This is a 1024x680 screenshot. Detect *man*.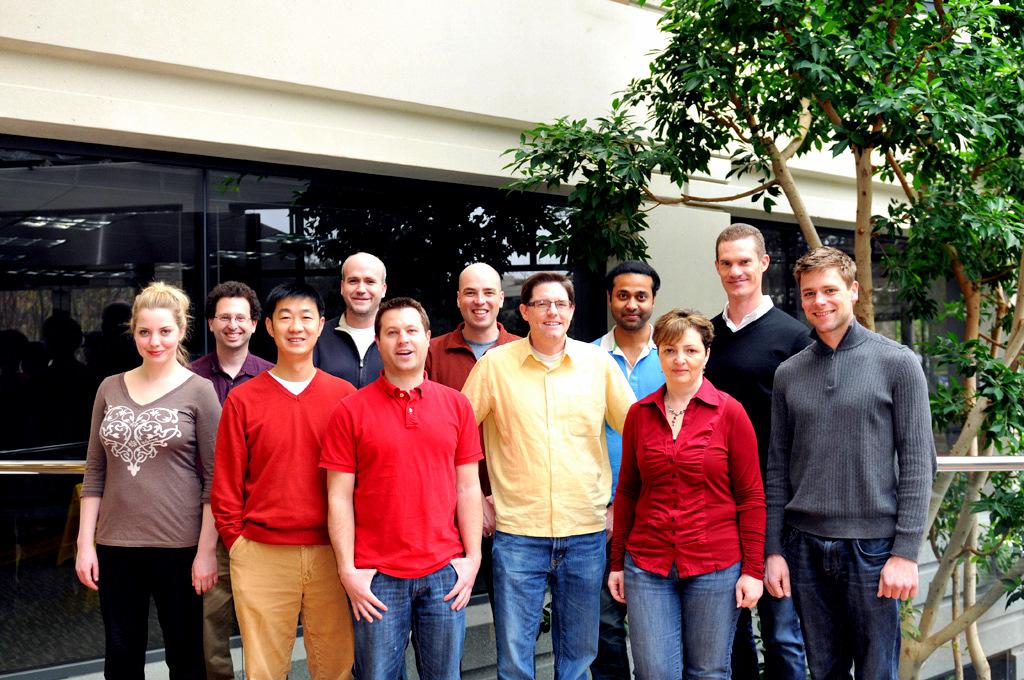
select_region(708, 224, 813, 679).
